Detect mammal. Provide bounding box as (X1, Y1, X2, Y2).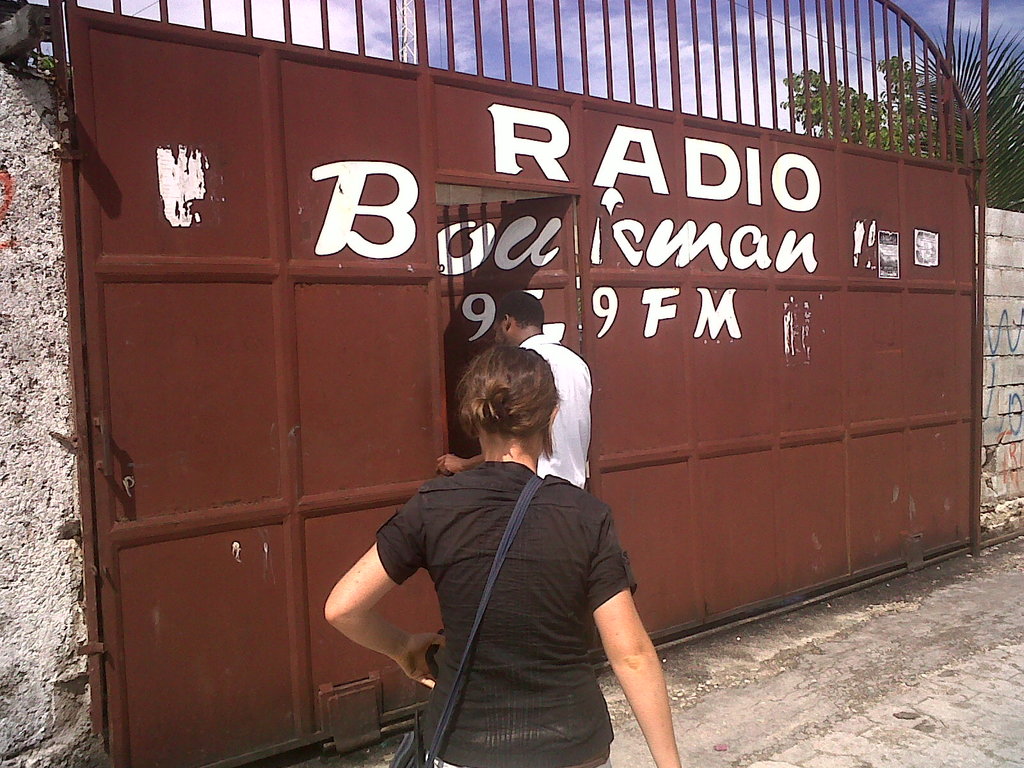
(427, 294, 588, 488).
